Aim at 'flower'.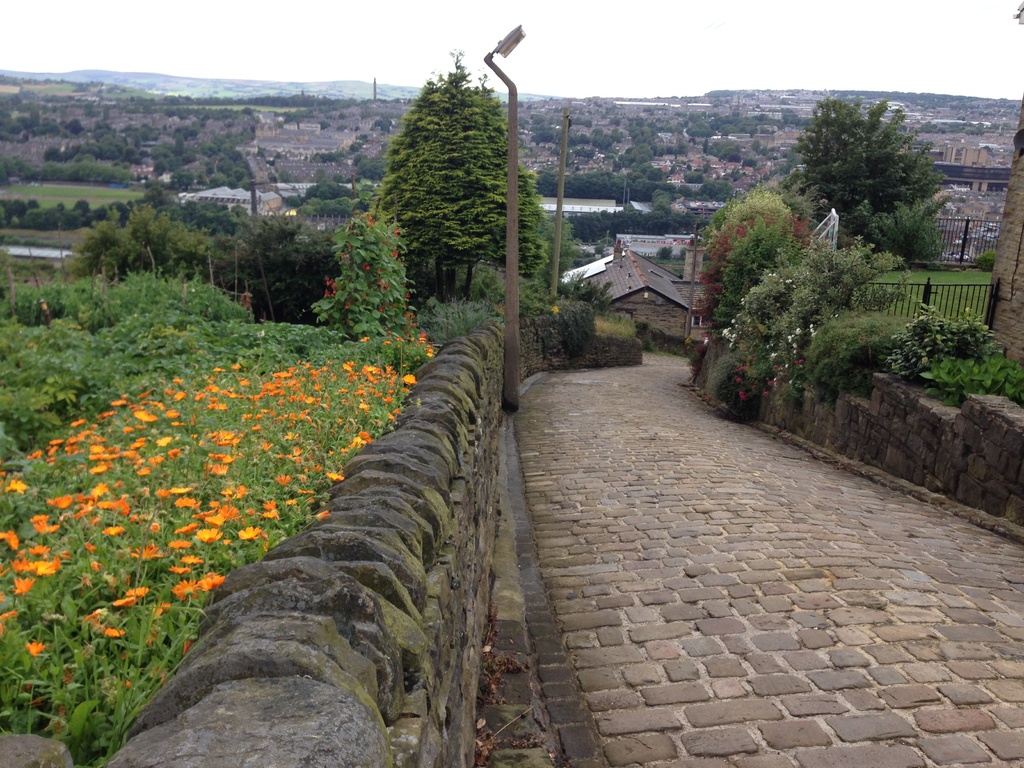
Aimed at bbox(198, 525, 222, 544).
